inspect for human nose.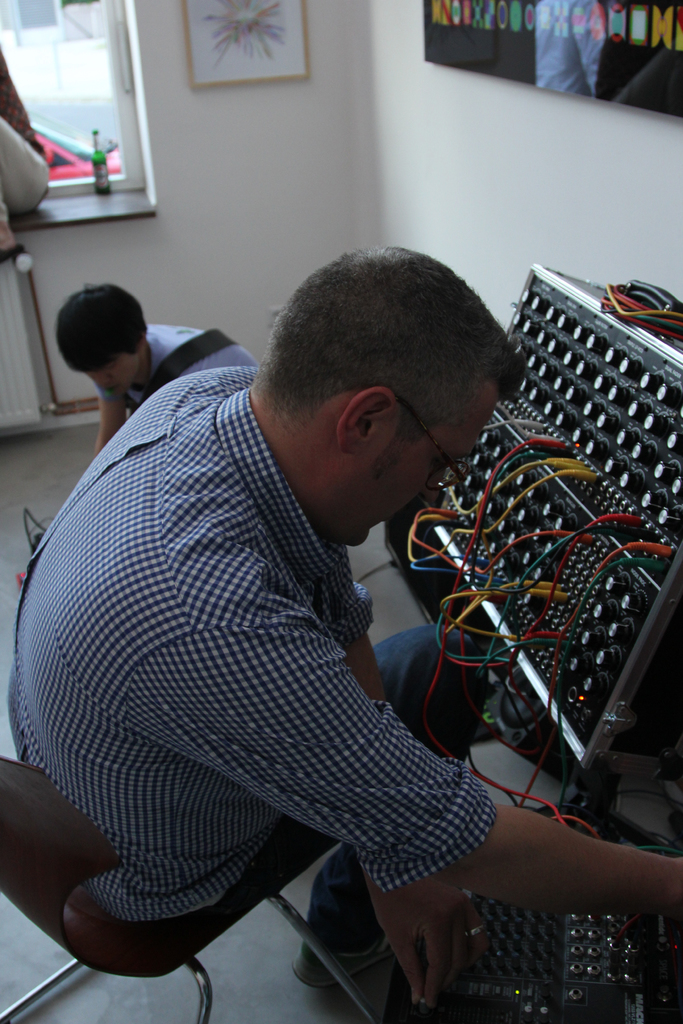
Inspection: 416, 471, 444, 506.
